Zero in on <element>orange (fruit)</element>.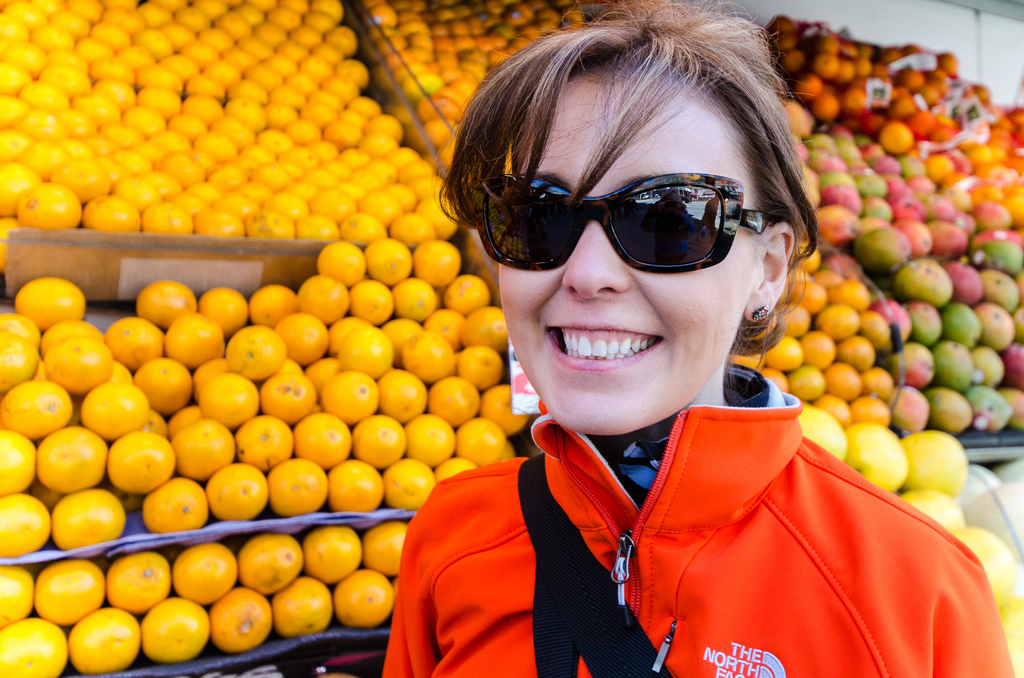
Zeroed in: 860,314,888,356.
